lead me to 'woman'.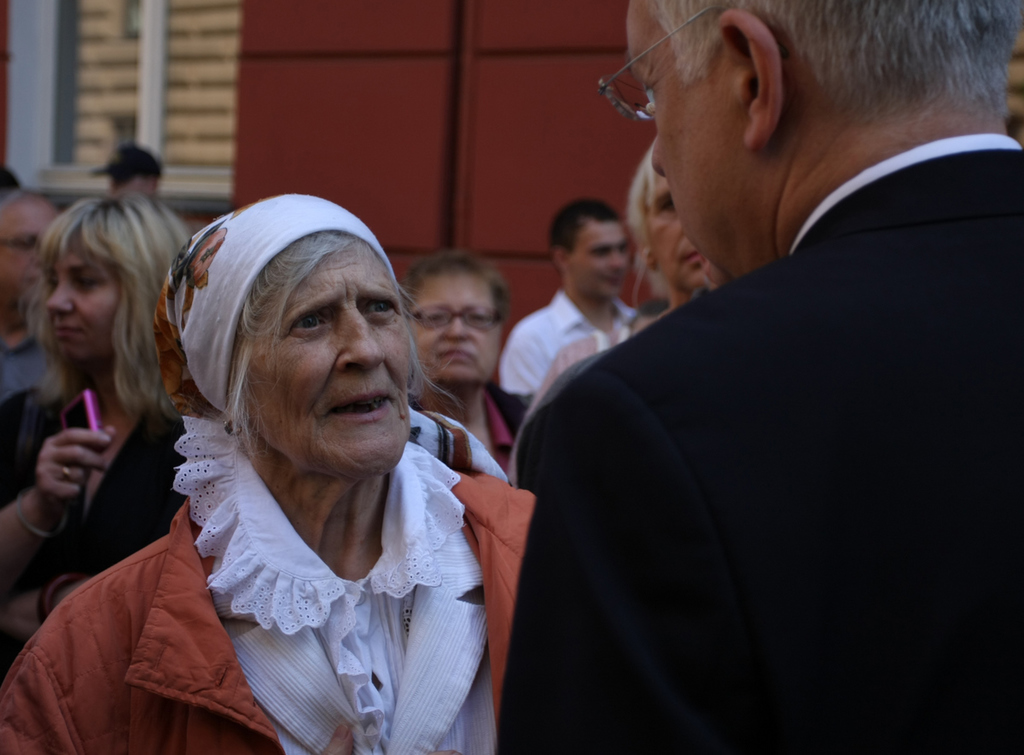
Lead to locate(0, 197, 217, 677).
